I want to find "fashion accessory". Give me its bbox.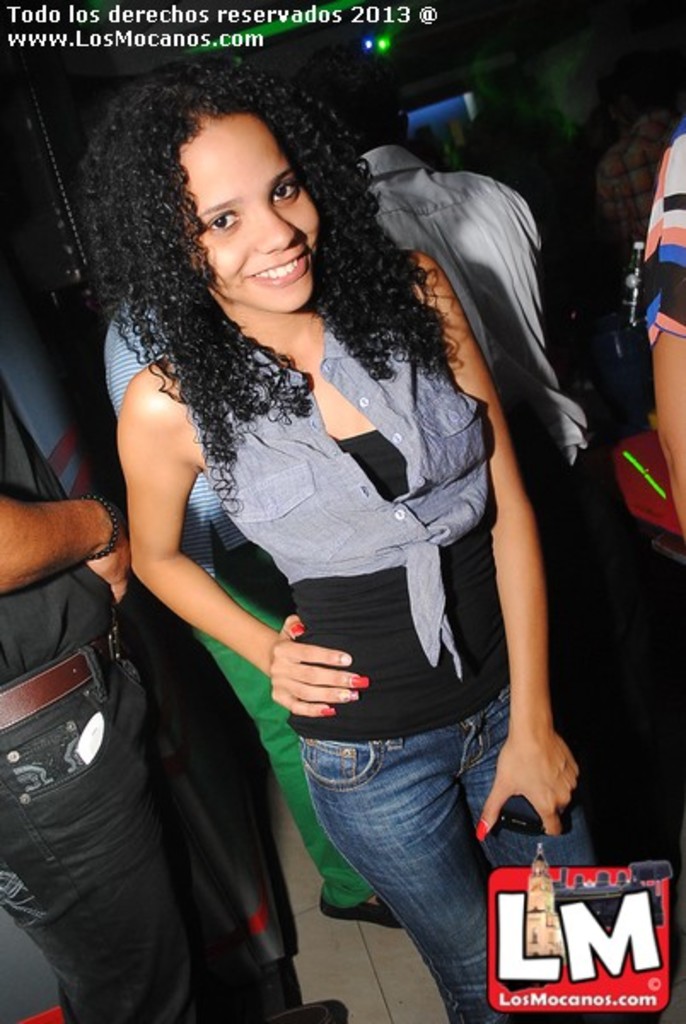
rect(352, 679, 365, 686).
